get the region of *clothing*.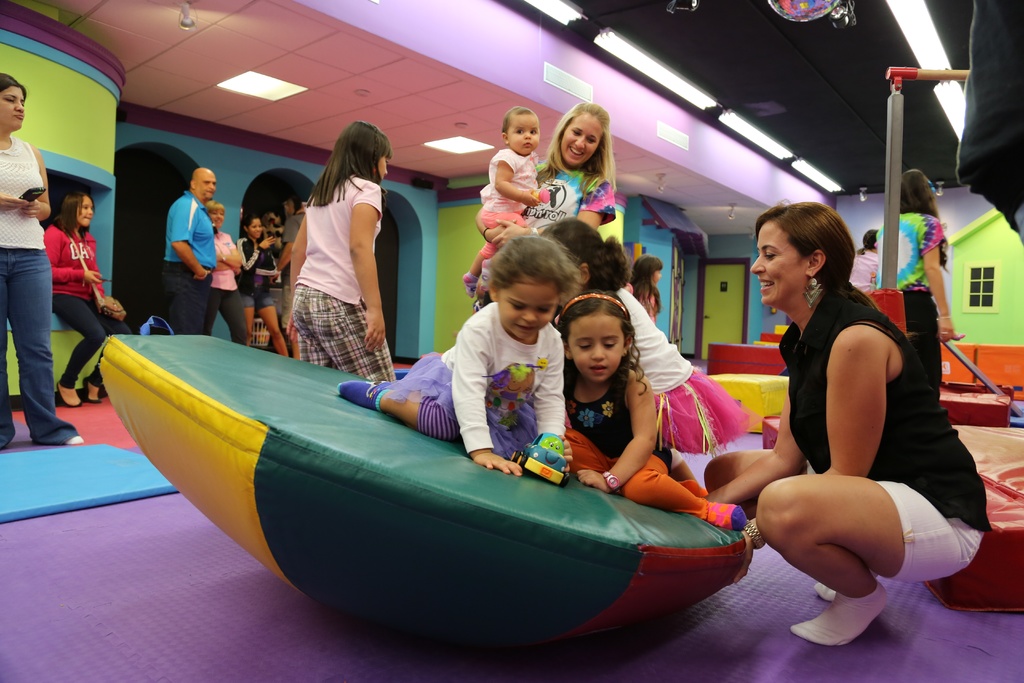
[155,184,216,323].
